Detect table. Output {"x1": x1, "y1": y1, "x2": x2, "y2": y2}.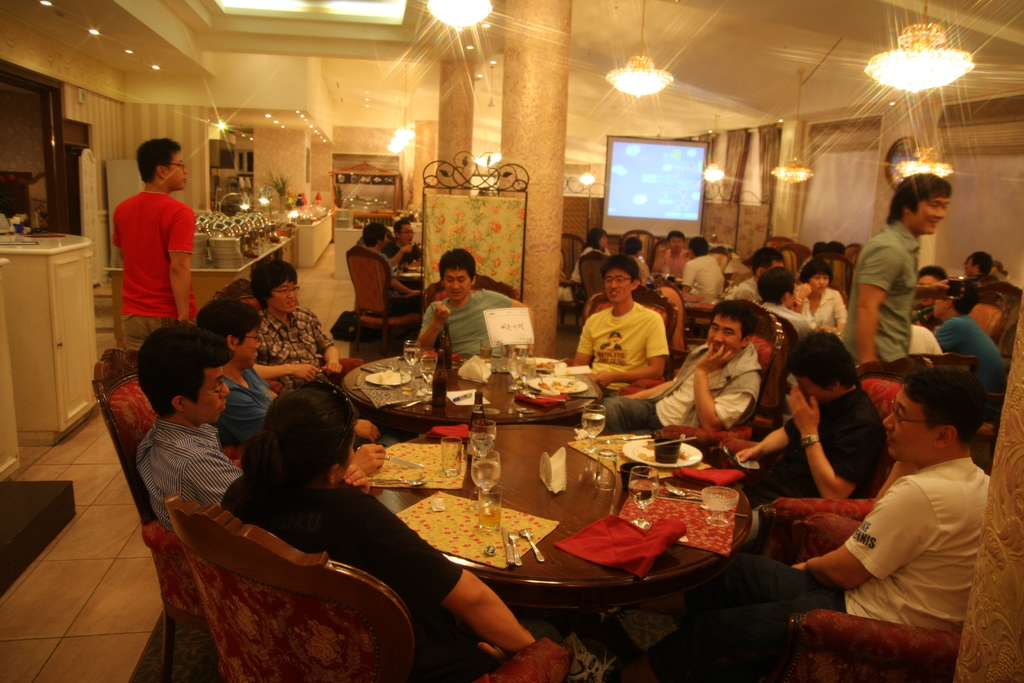
{"x1": 394, "y1": 259, "x2": 420, "y2": 288}.
